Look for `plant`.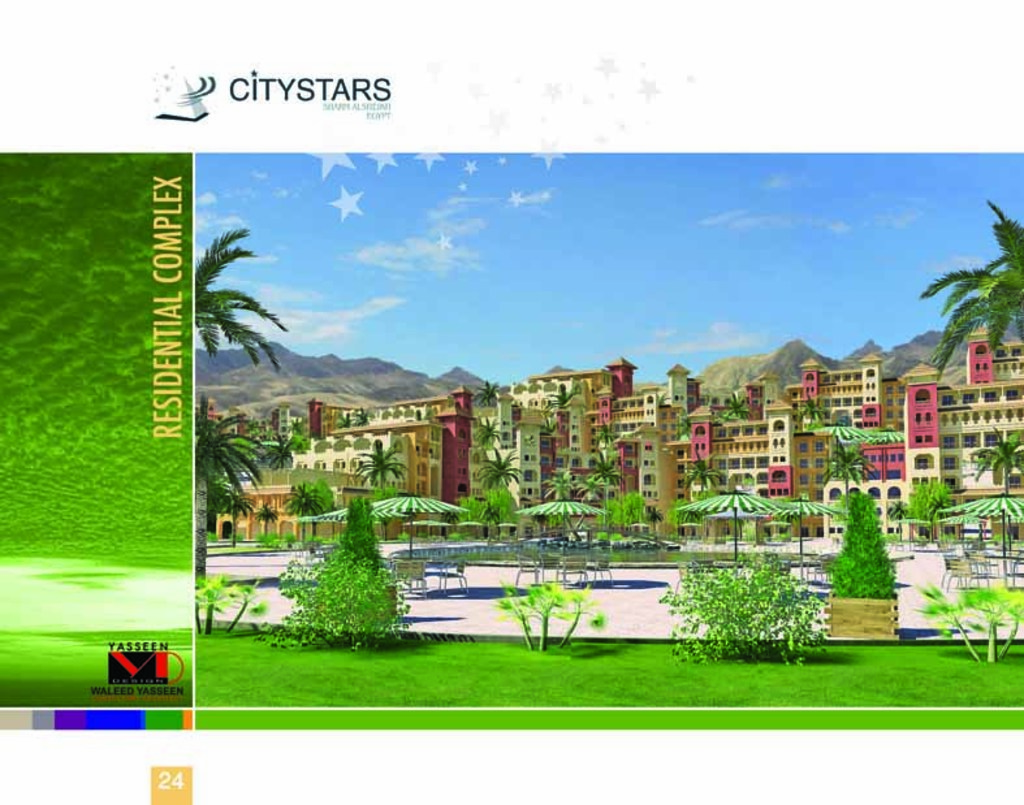
Found: [921,590,1023,668].
